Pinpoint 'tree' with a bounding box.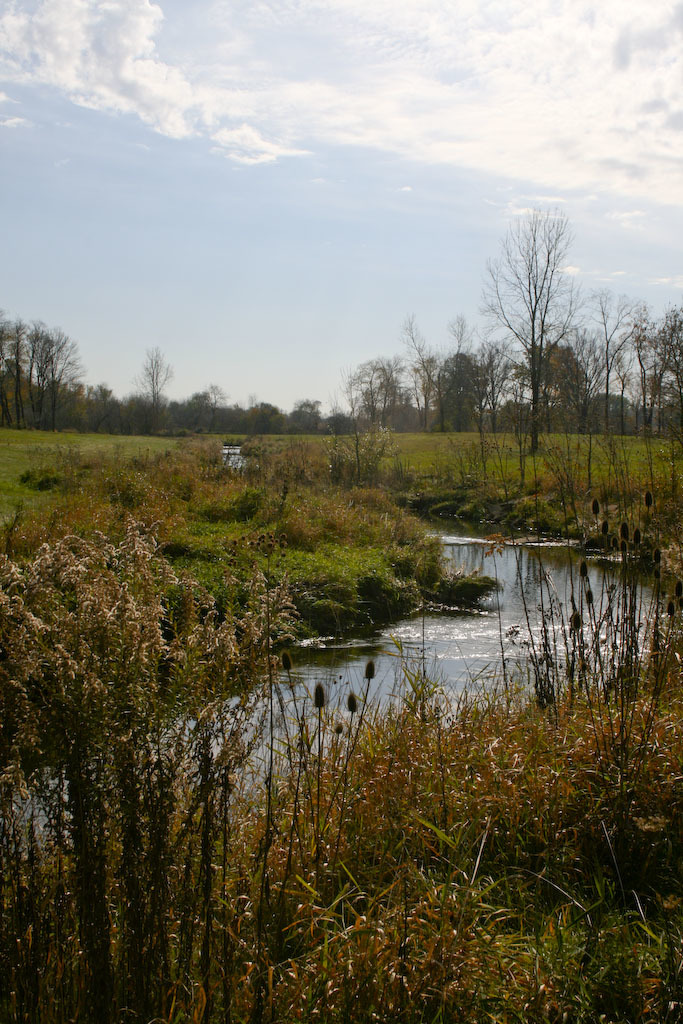
<region>401, 313, 440, 431</region>.
